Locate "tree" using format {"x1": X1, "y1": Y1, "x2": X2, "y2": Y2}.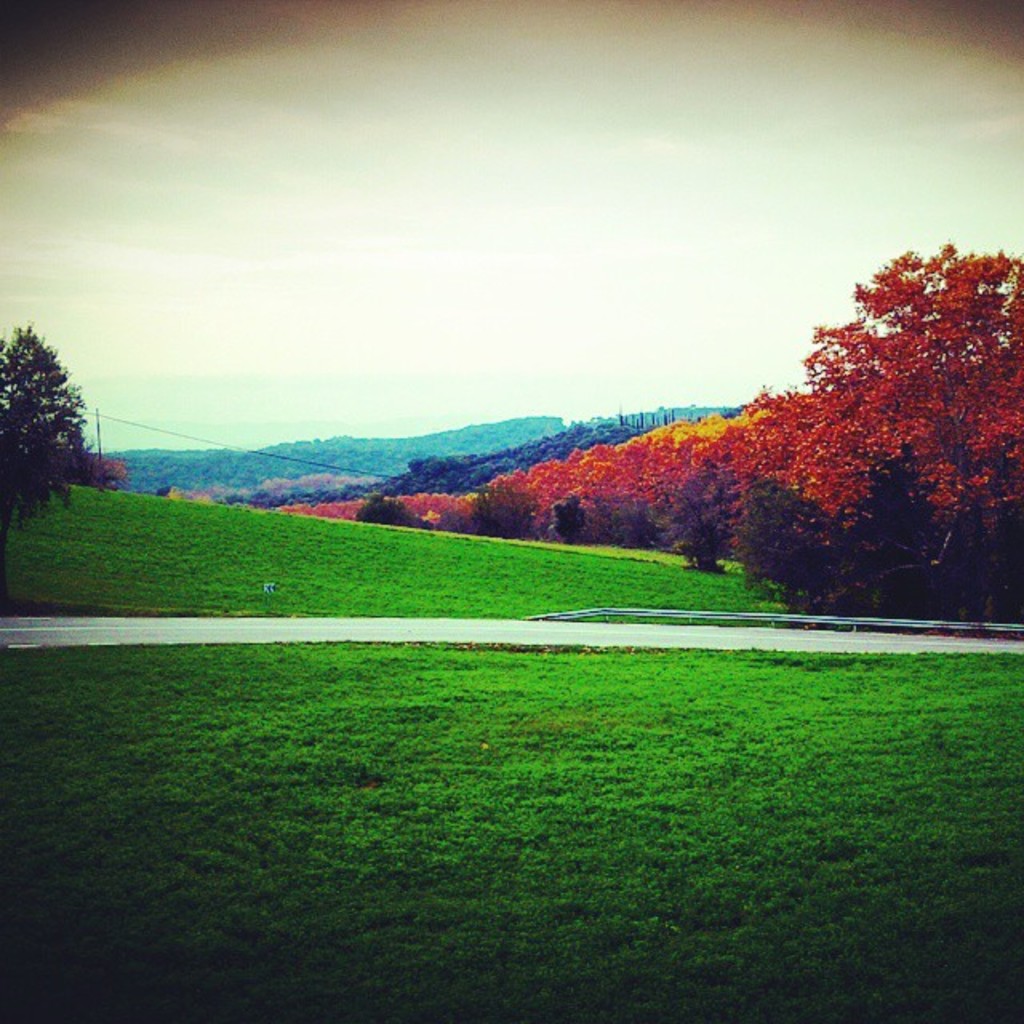
{"x1": 357, "y1": 499, "x2": 422, "y2": 528}.
